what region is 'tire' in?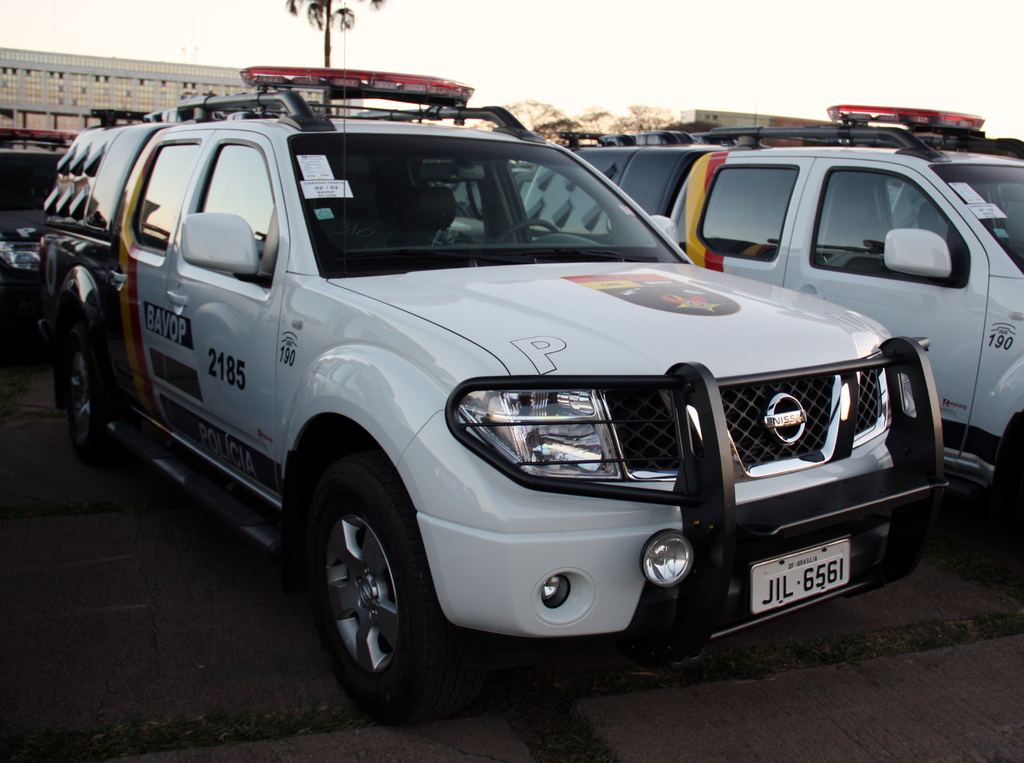
<box>63,308,115,463</box>.
